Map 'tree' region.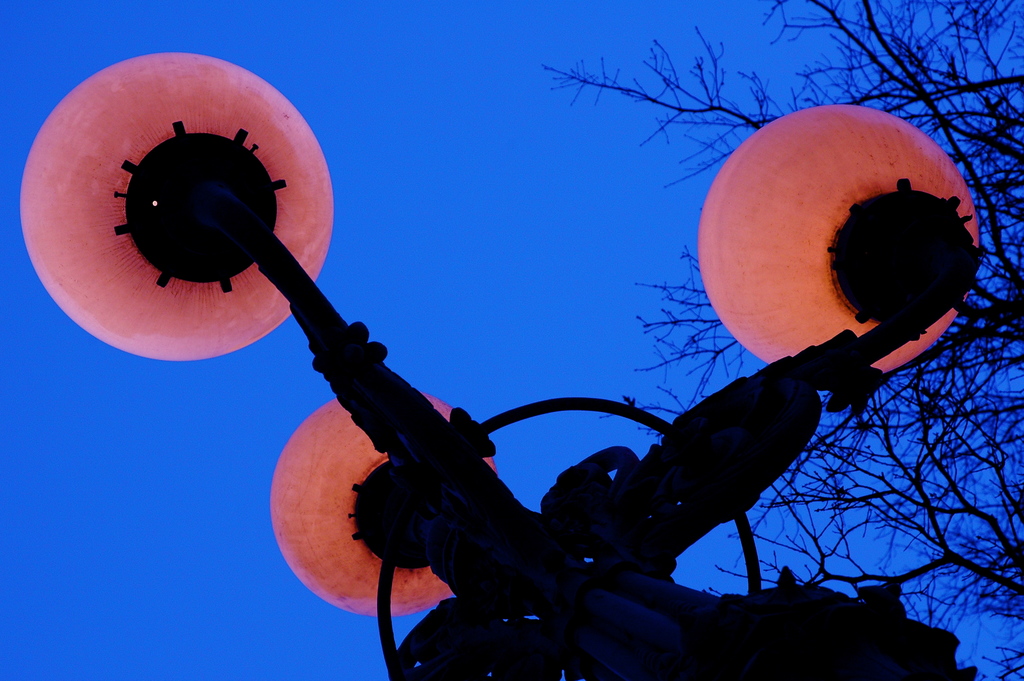
Mapped to {"left": 540, "top": 0, "right": 1023, "bottom": 680}.
